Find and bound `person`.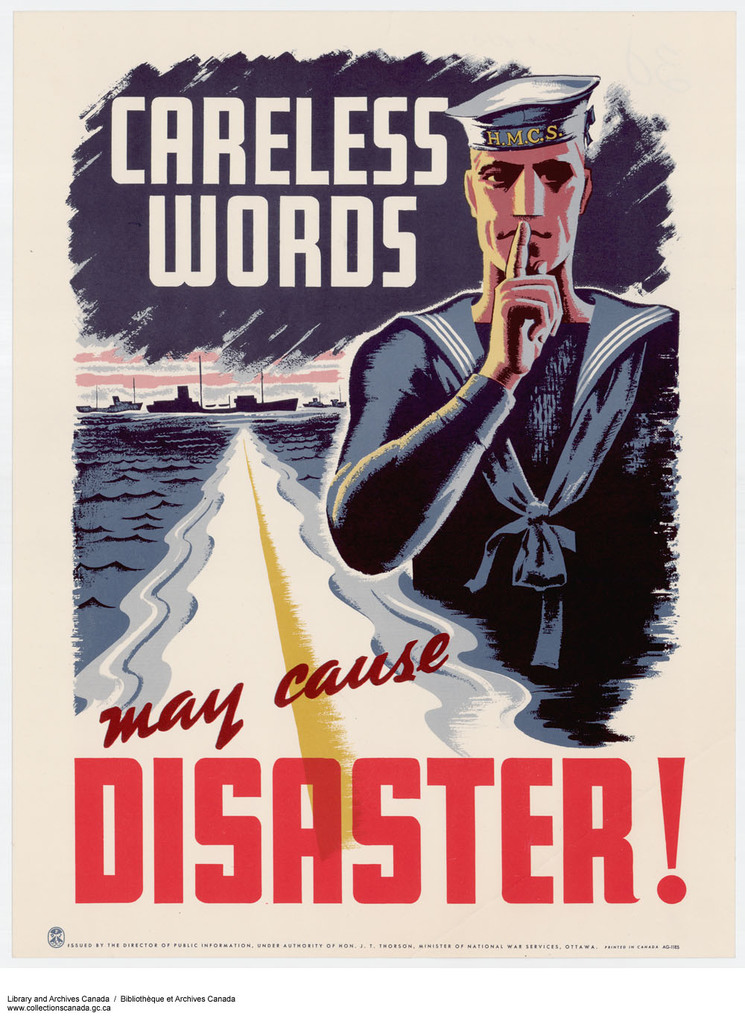
Bound: [323,74,671,749].
